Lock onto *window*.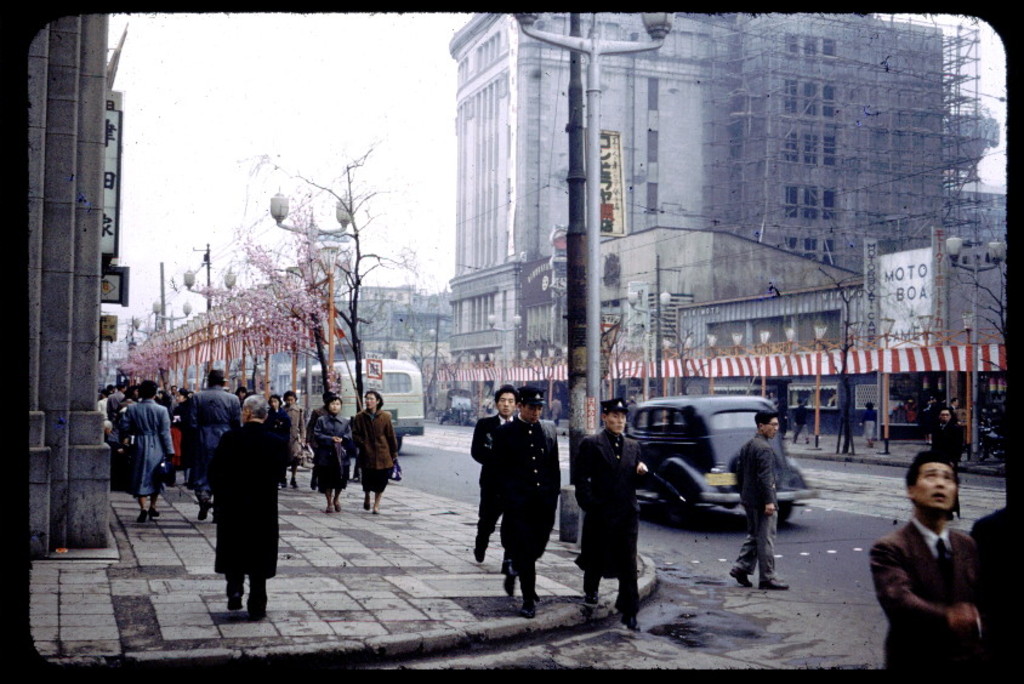
Locked: 785/30/840/64.
